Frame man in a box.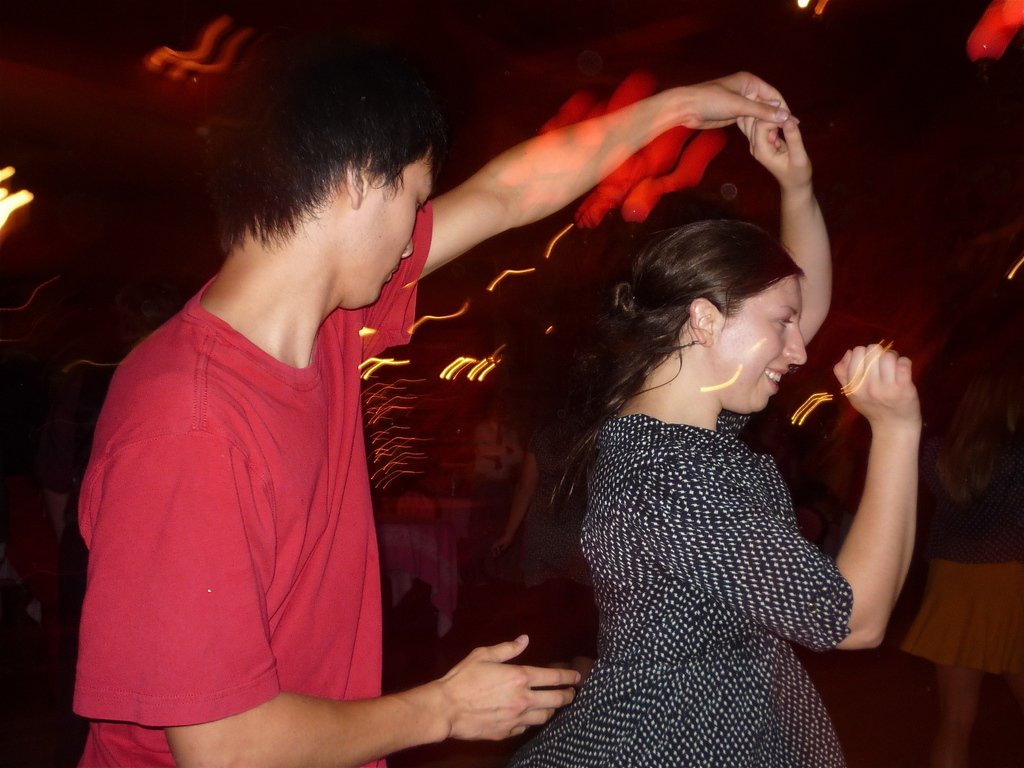
<bbox>140, 65, 727, 750</bbox>.
